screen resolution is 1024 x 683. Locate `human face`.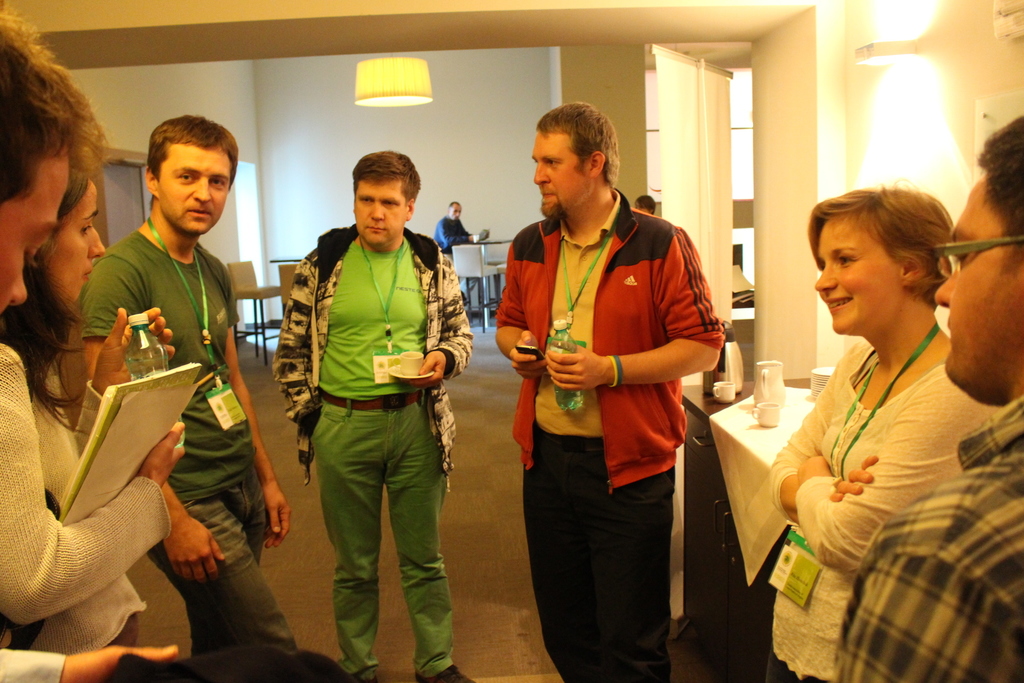
354,178,409,245.
